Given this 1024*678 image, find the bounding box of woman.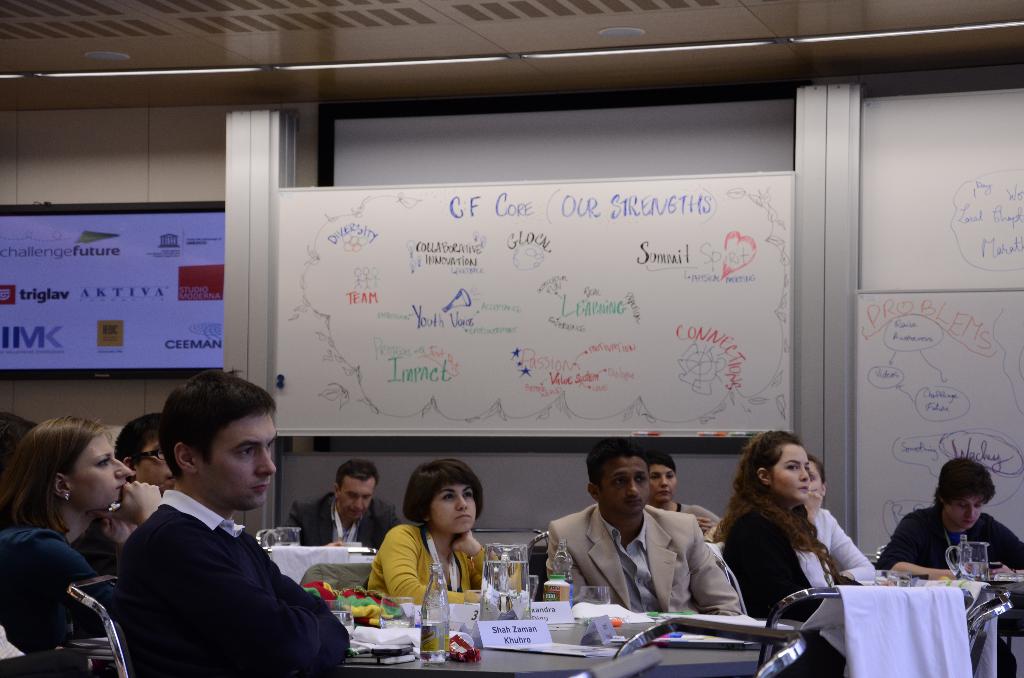
bbox=(644, 448, 721, 538).
